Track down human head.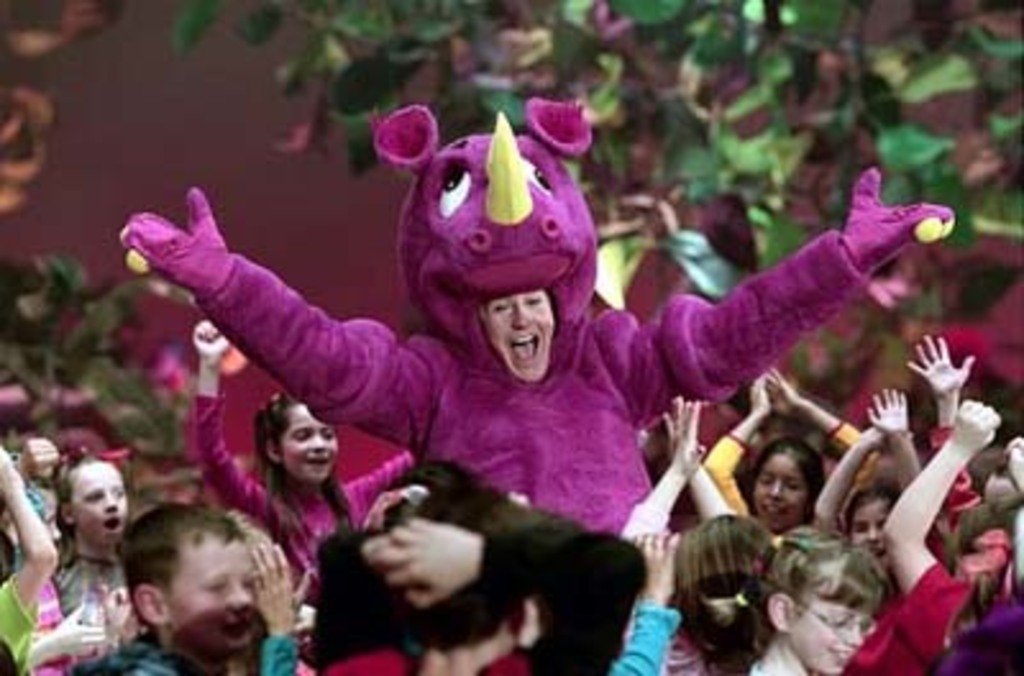
Tracked to BBox(479, 284, 558, 389).
